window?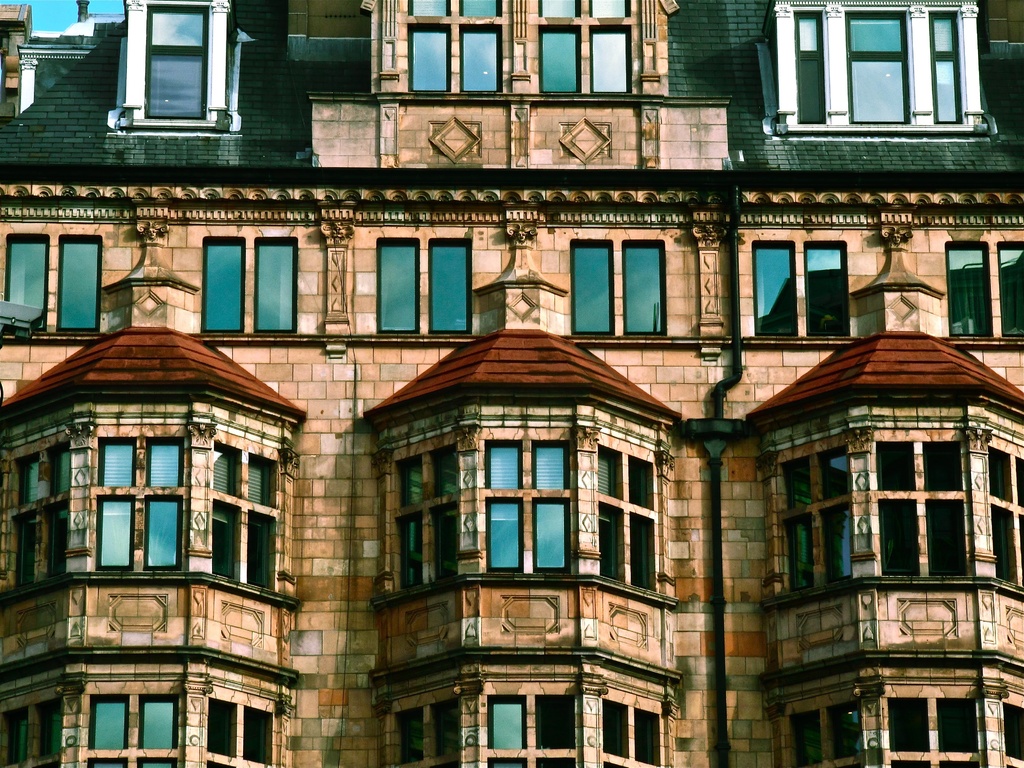
533,500,568,573
